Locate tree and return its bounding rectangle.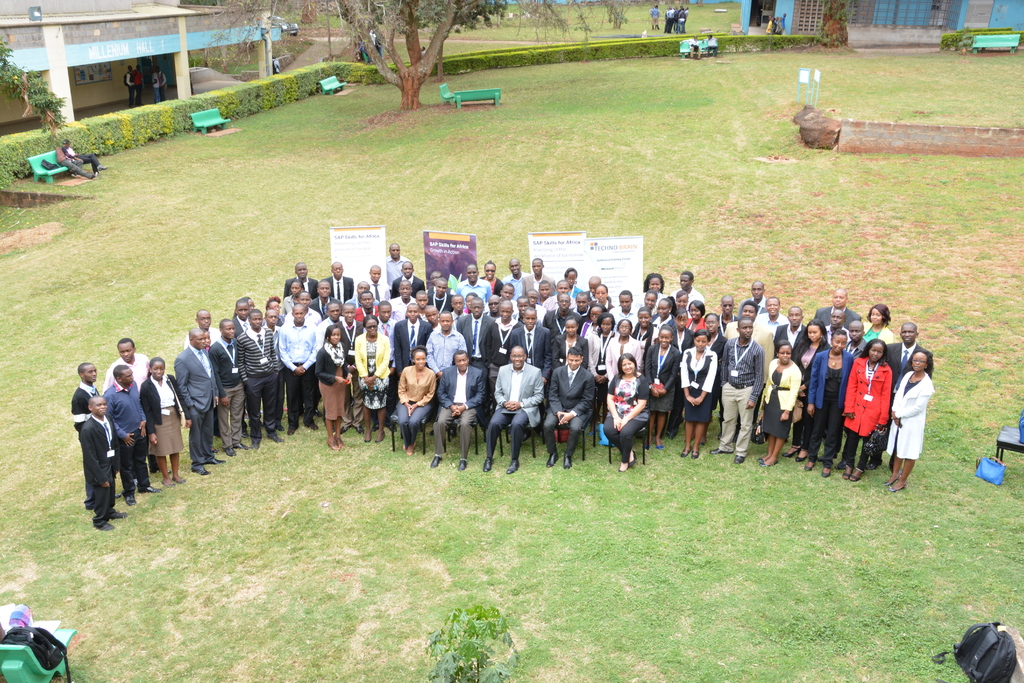
select_region(0, 39, 68, 143).
